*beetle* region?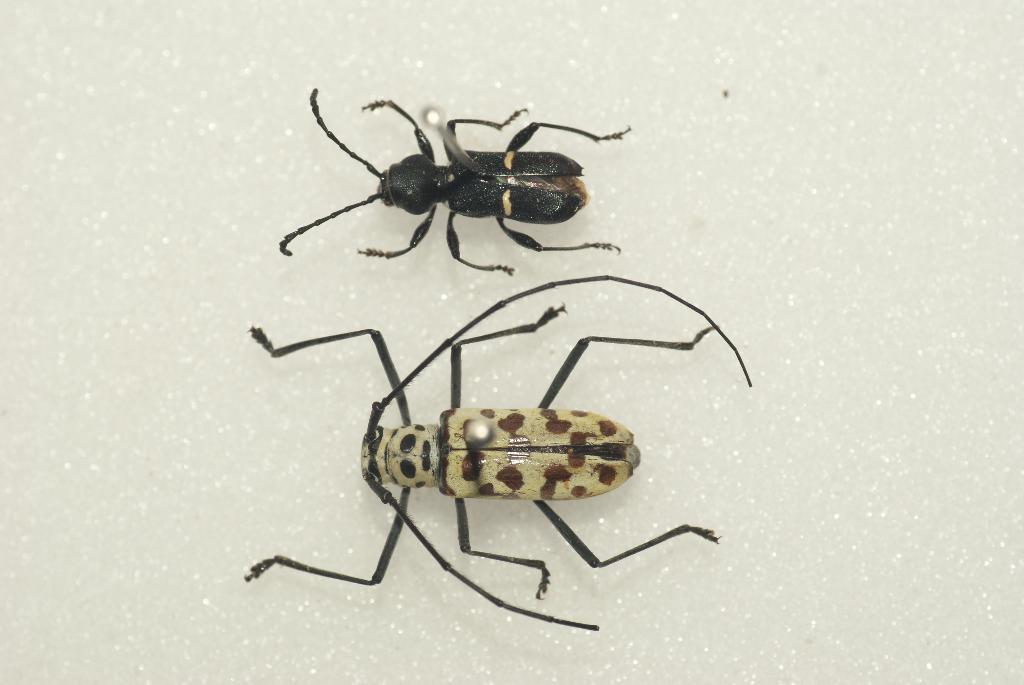
box=[270, 87, 639, 277]
